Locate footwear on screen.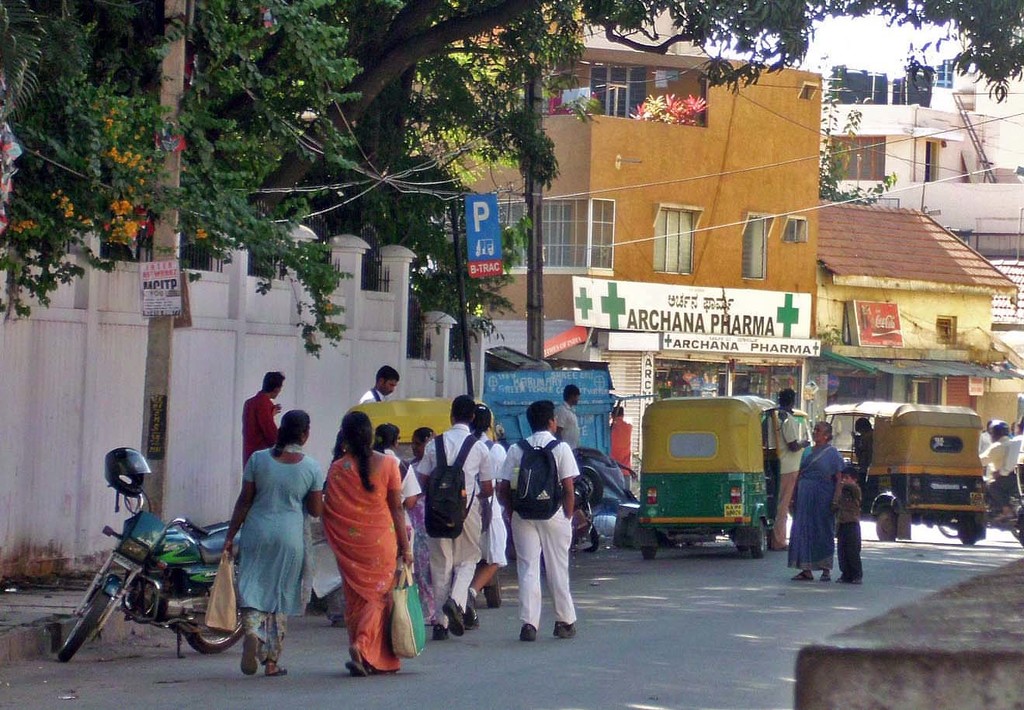
On screen at 519/622/542/643.
